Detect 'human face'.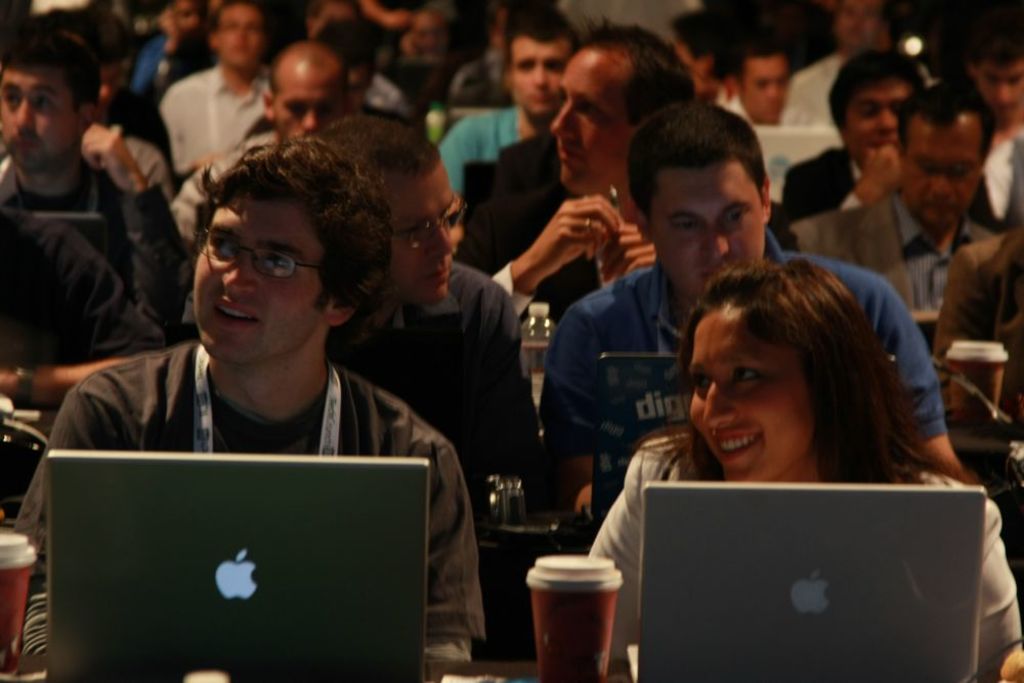
Detected at 741:54:795:122.
